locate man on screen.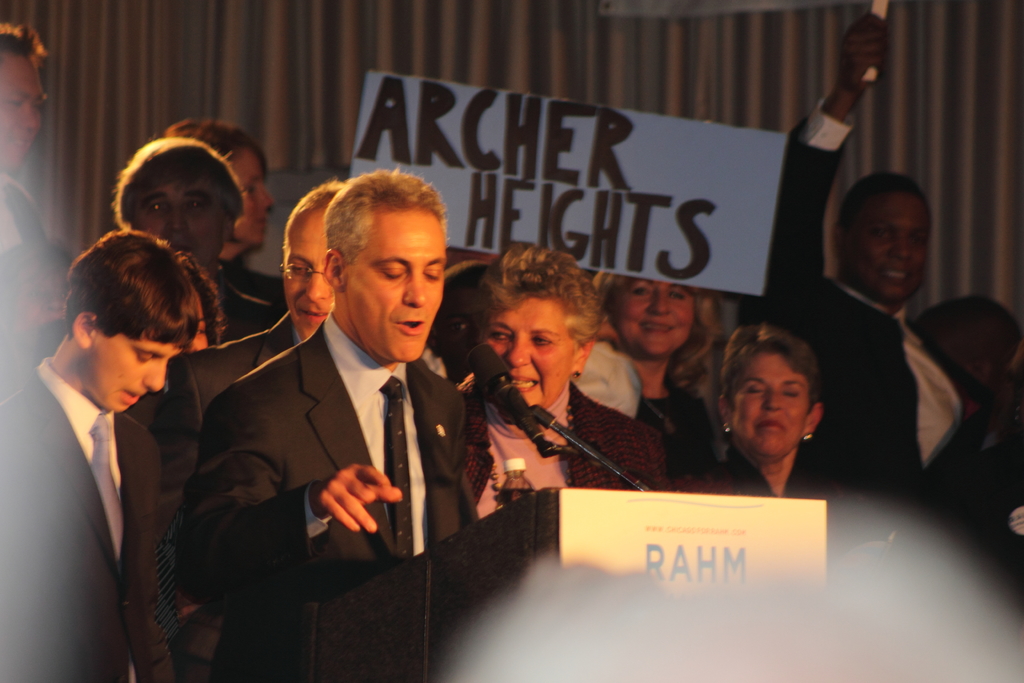
On screen at (x1=152, y1=179, x2=342, y2=490).
